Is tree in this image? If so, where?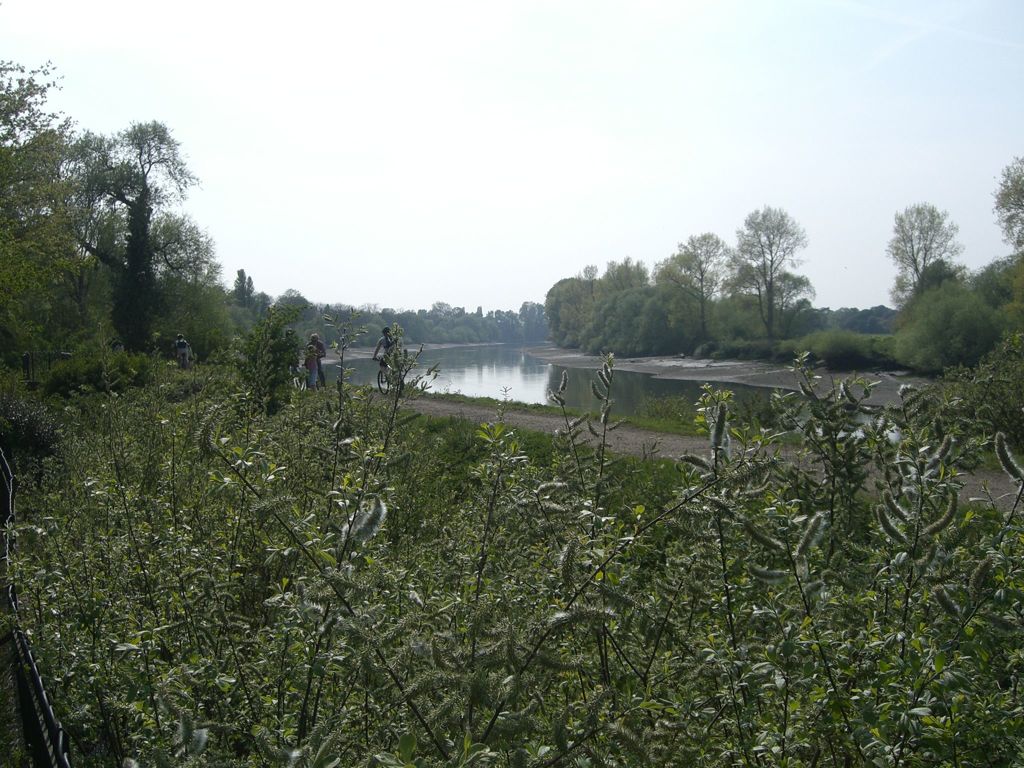
Yes, at (988, 155, 1023, 254).
